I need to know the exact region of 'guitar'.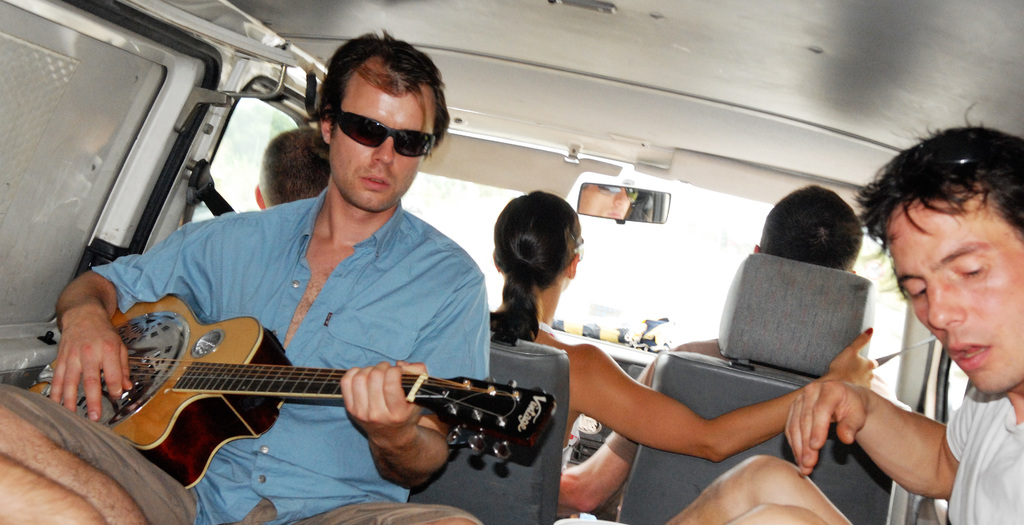
Region: <bbox>27, 289, 559, 489</bbox>.
